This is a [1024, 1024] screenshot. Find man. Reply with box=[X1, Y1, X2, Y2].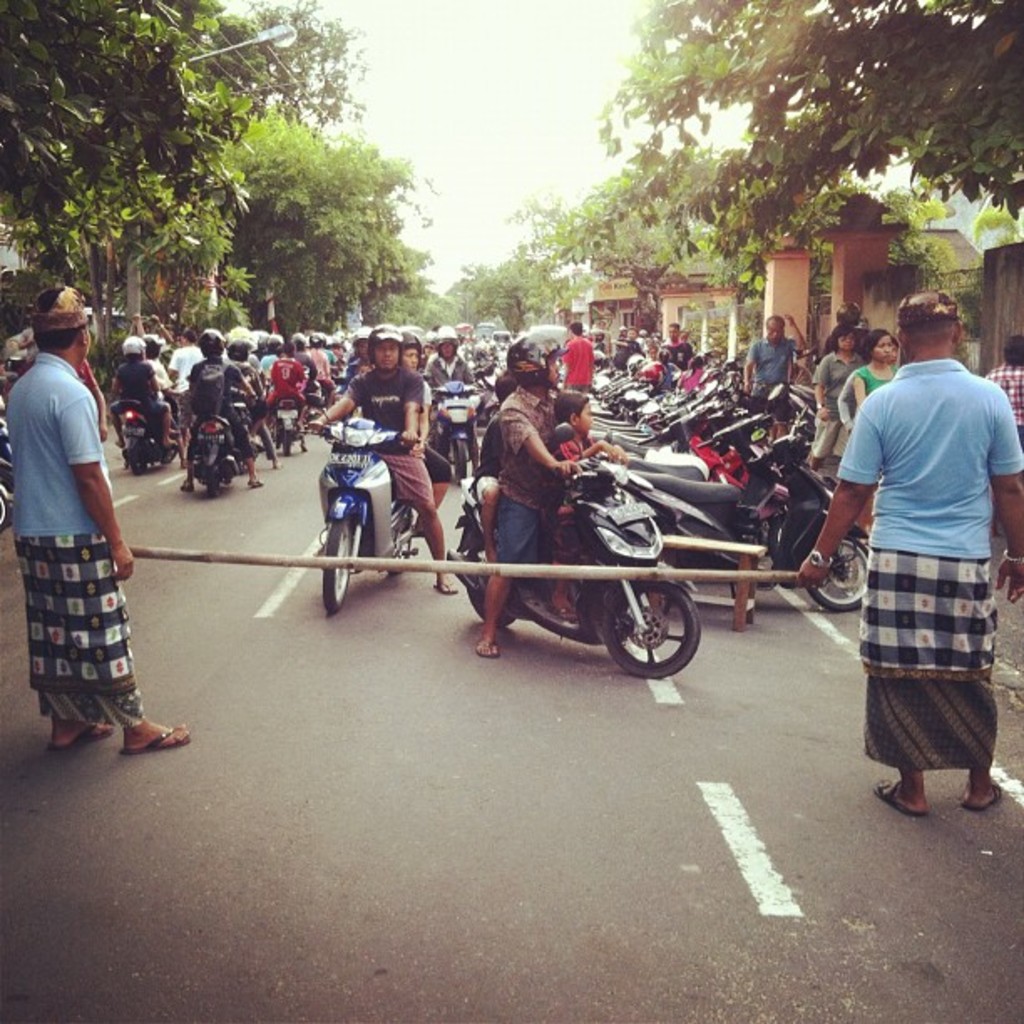
box=[986, 335, 1022, 445].
